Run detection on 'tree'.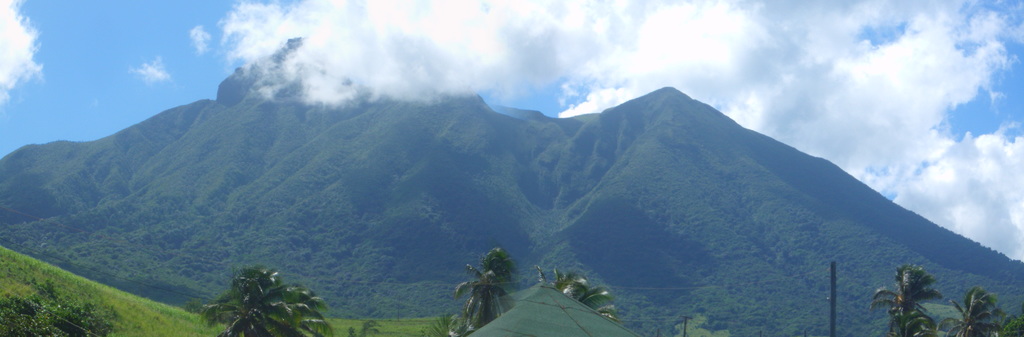
Result: left=938, top=290, right=1023, bottom=331.
